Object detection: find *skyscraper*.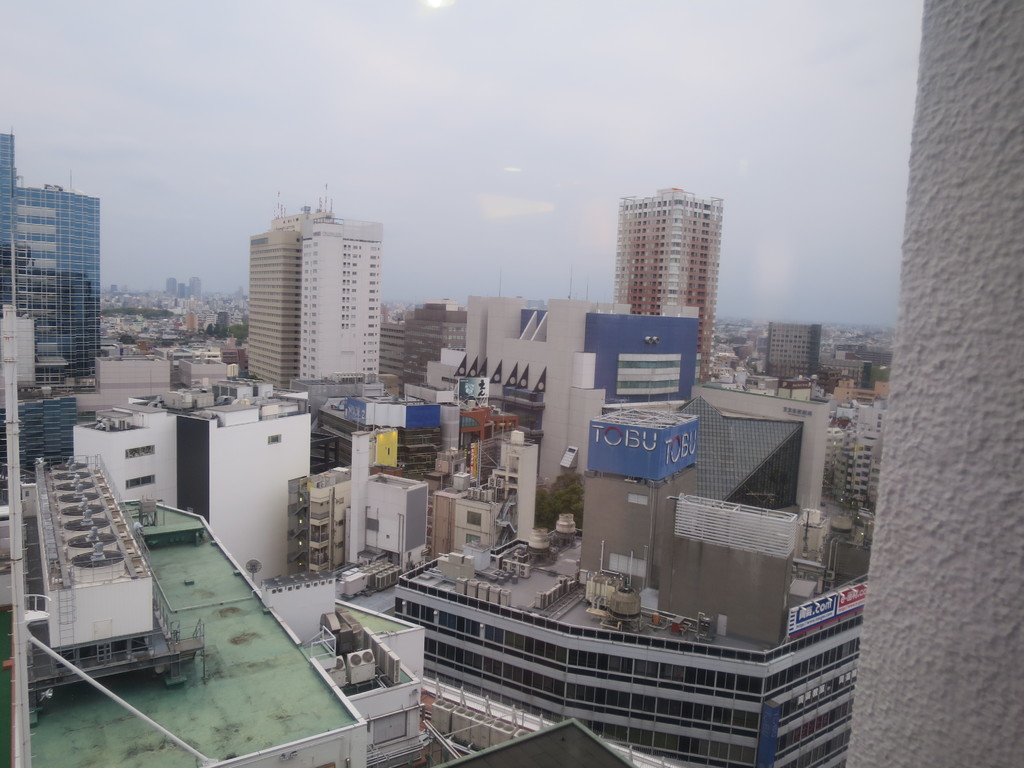
164,272,173,297.
